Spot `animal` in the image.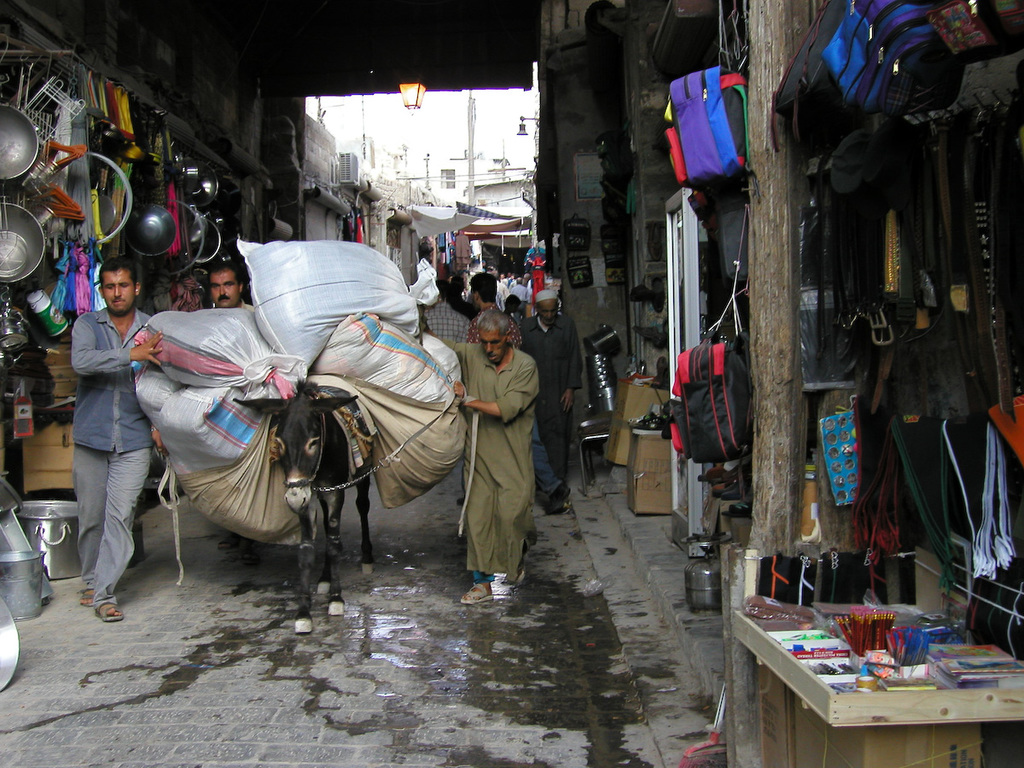
`animal` found at rect(234, 379, 372, 632).
